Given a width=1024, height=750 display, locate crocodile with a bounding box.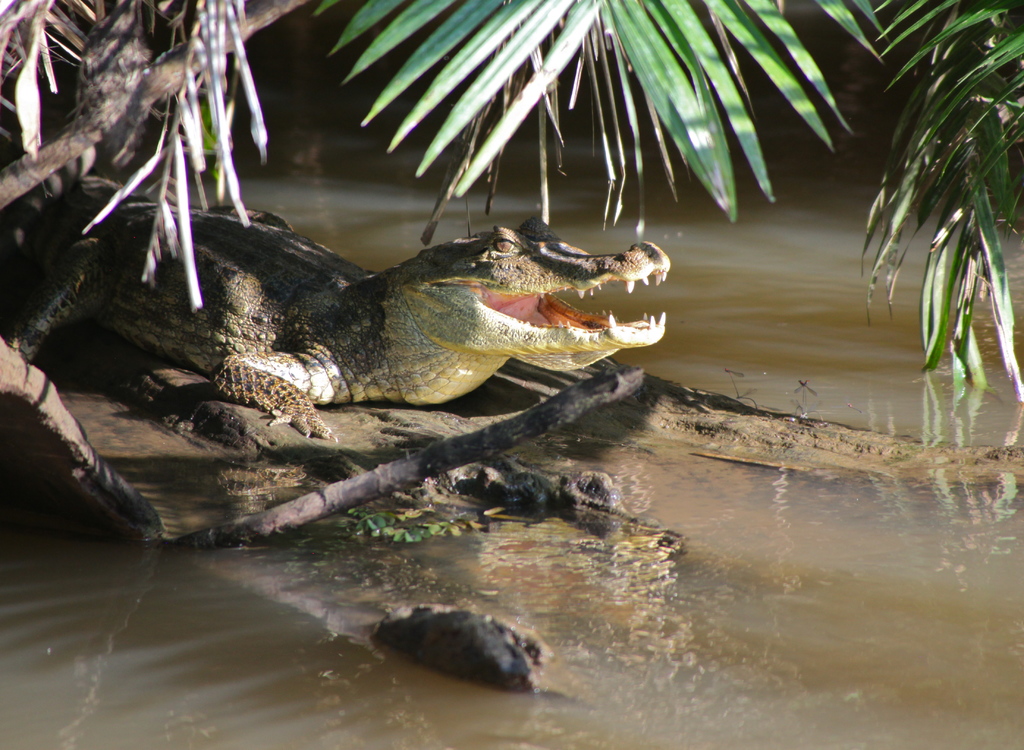
Located: bbox=[2, 197, 670, 436].
